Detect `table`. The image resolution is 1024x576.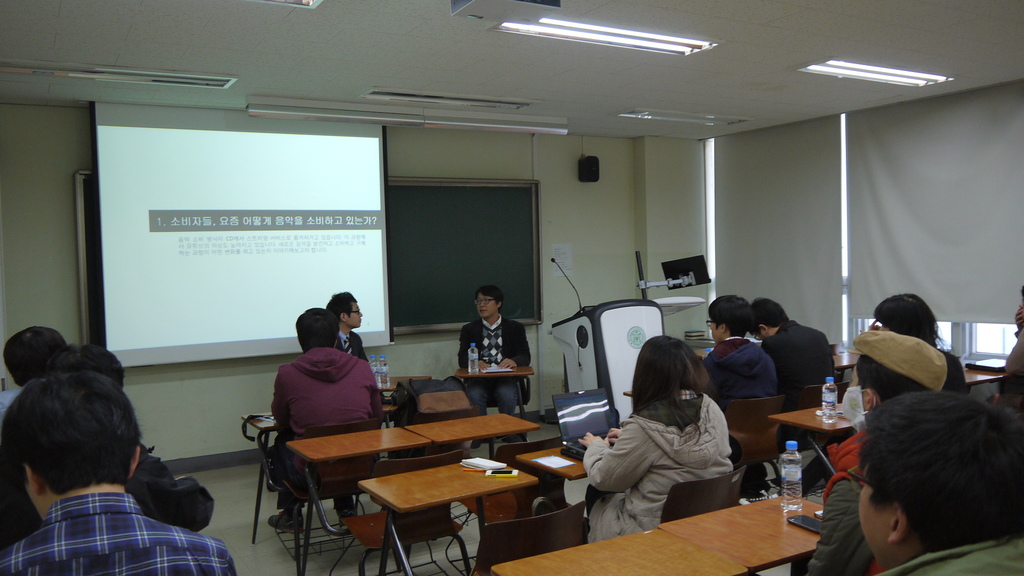
x1=244, y1=408, x2=301, y2=548.
